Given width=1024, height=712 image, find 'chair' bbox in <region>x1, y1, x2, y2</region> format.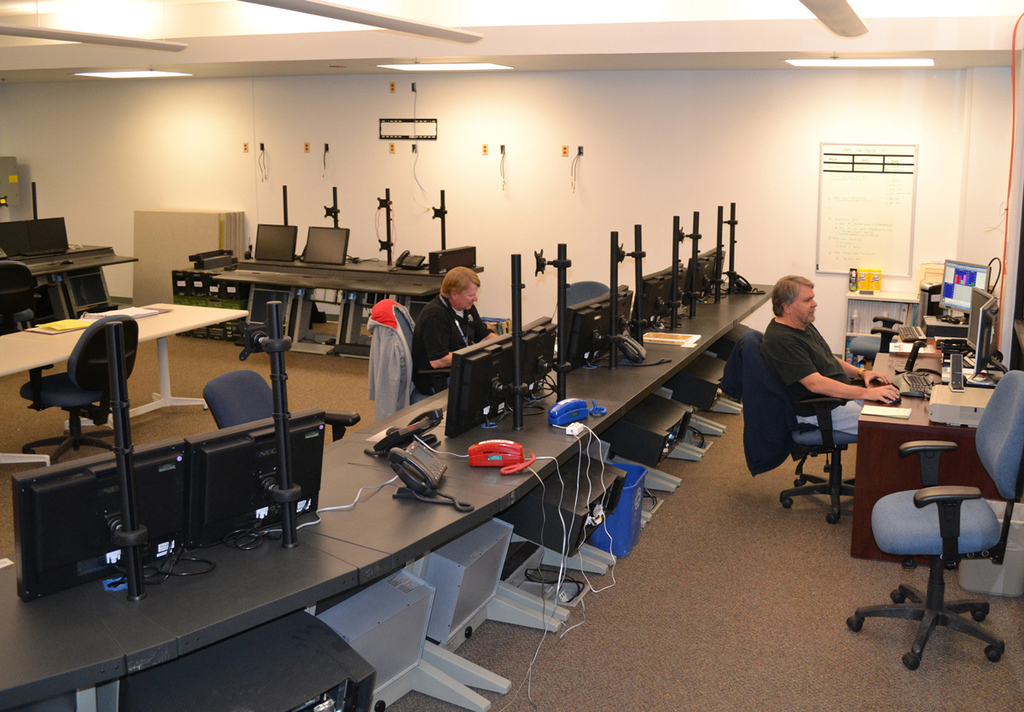
<region>369, 301, 449, 406</region>.
